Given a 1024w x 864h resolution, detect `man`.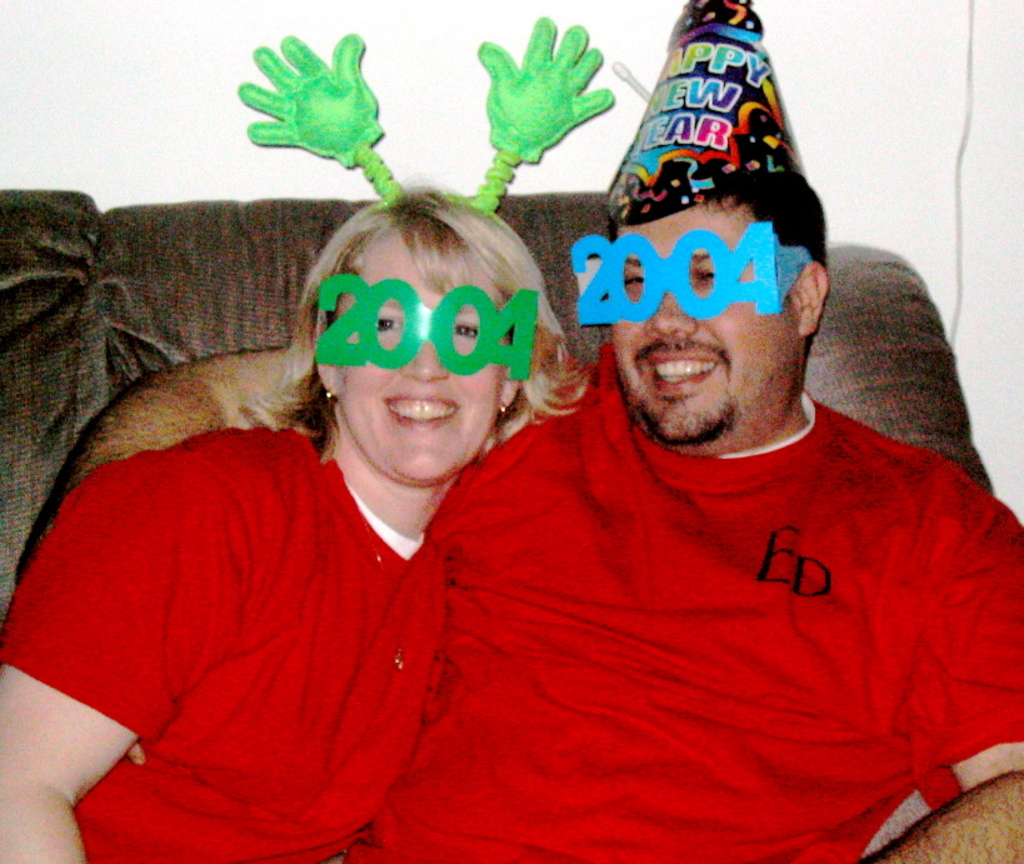
63,115,899,859.
